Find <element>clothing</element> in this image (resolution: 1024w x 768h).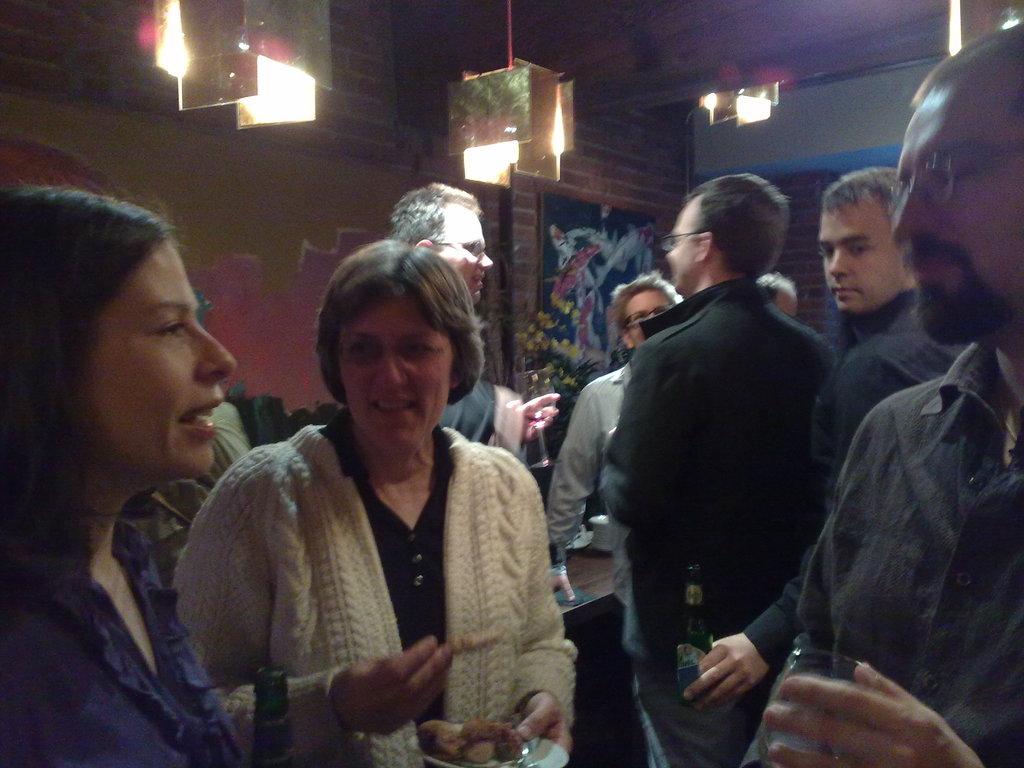
l=444, t=362, r=532, b=461.
